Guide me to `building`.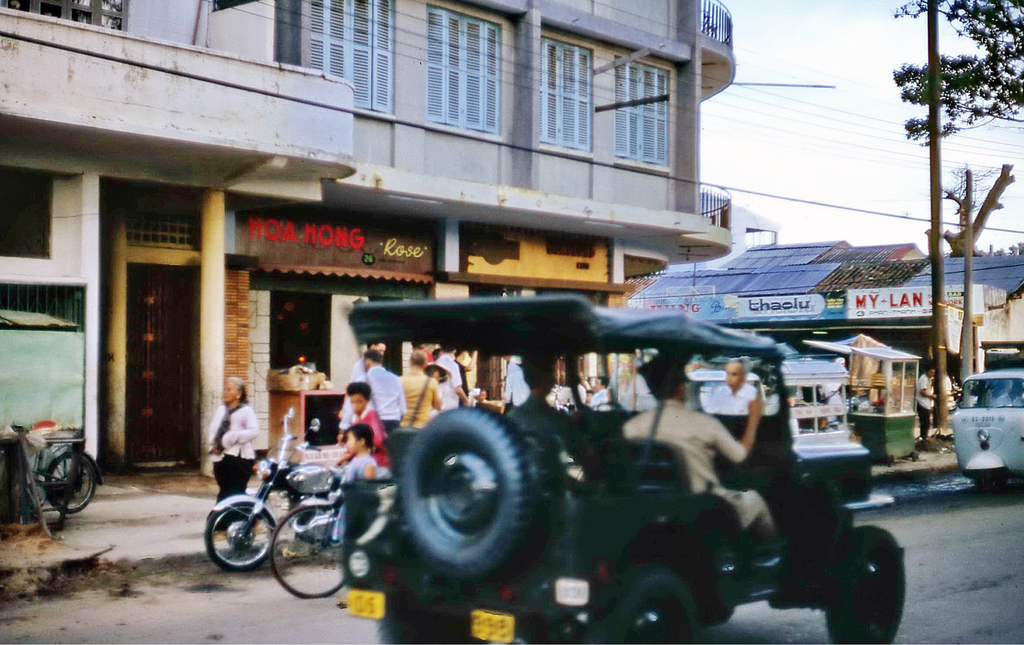
Guidance: (x1=0, y1=0, x2=734, y2=478).
